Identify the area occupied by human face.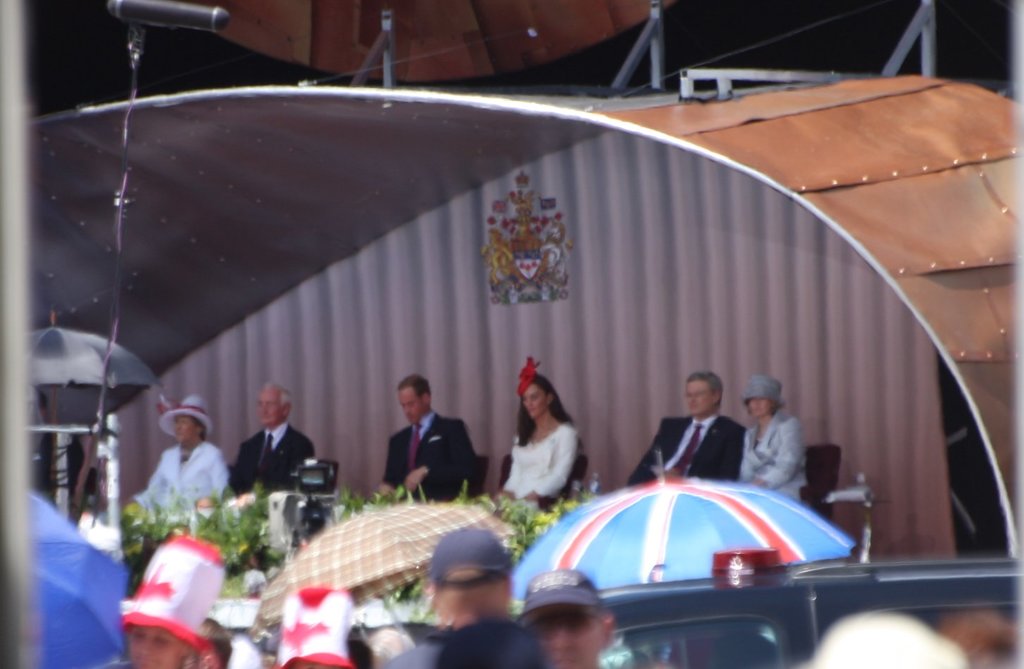
Area: [747,395,770,415].
